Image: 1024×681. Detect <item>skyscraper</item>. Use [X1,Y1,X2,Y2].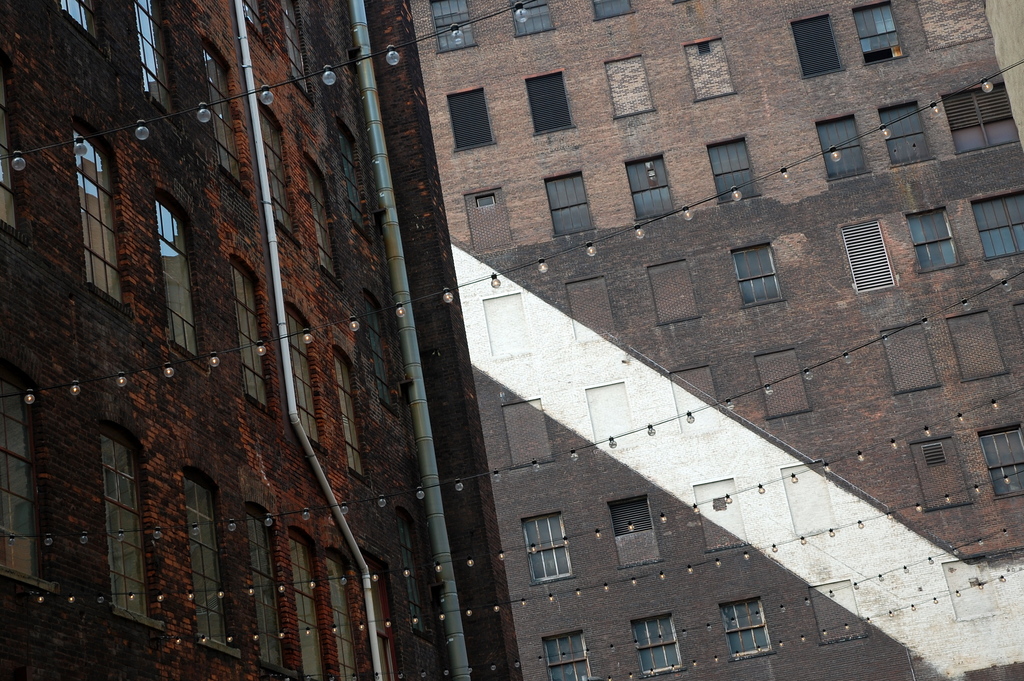
[0,0,506,680].
